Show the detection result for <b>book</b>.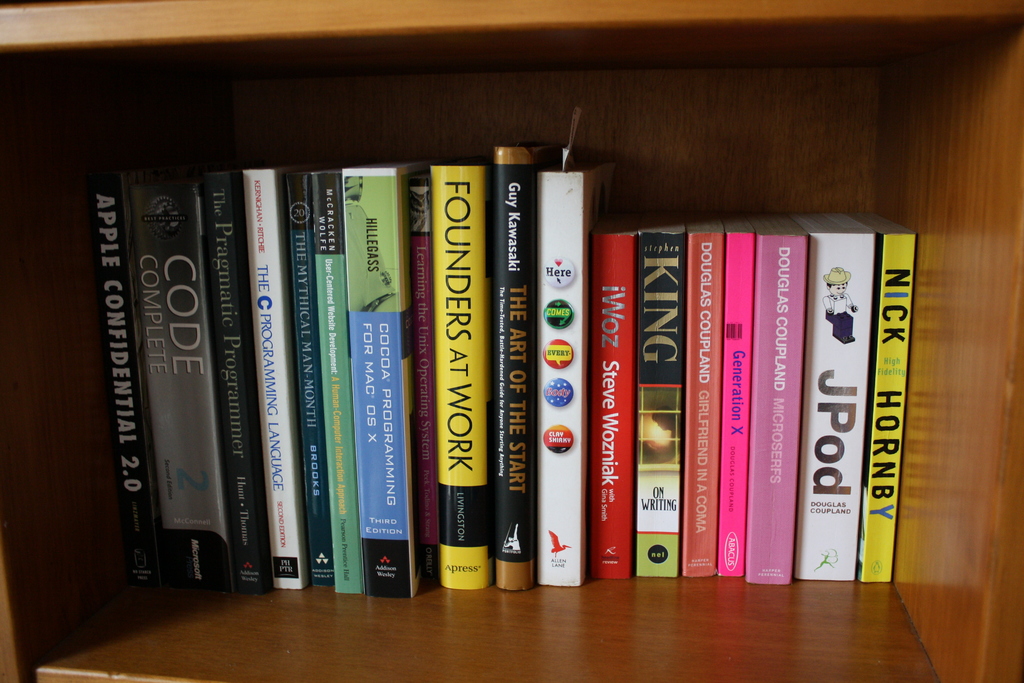
[x1=676, y1=220, x2=725, y2=575].
